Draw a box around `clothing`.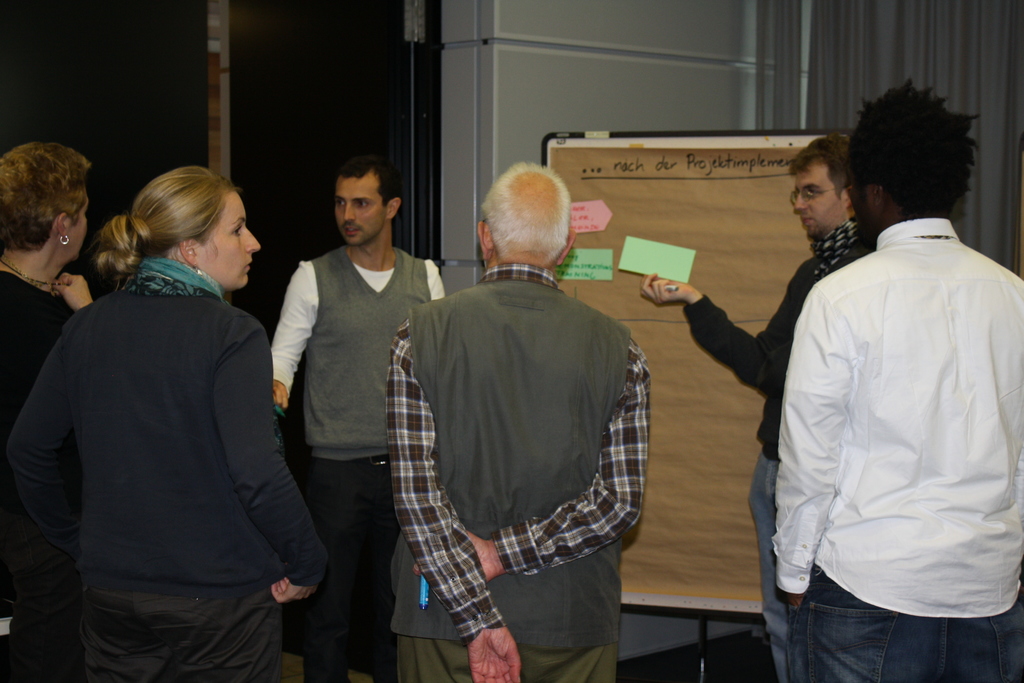
locate(776, 217, 1023, 682).
